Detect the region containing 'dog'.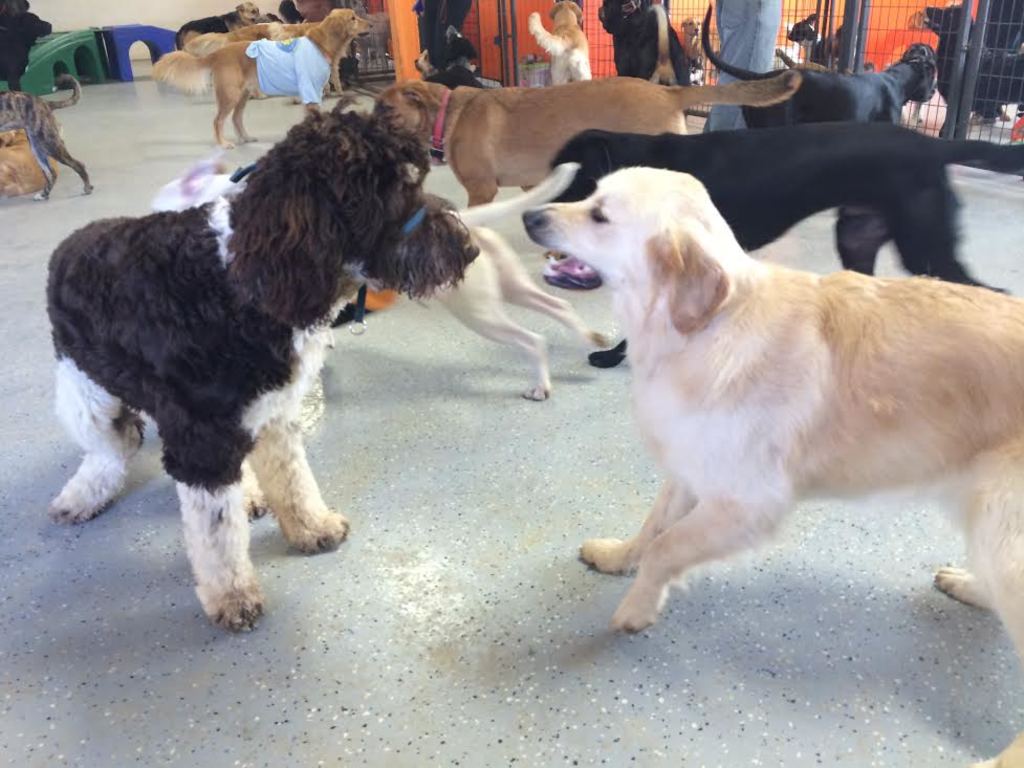
0 128 61 204.
